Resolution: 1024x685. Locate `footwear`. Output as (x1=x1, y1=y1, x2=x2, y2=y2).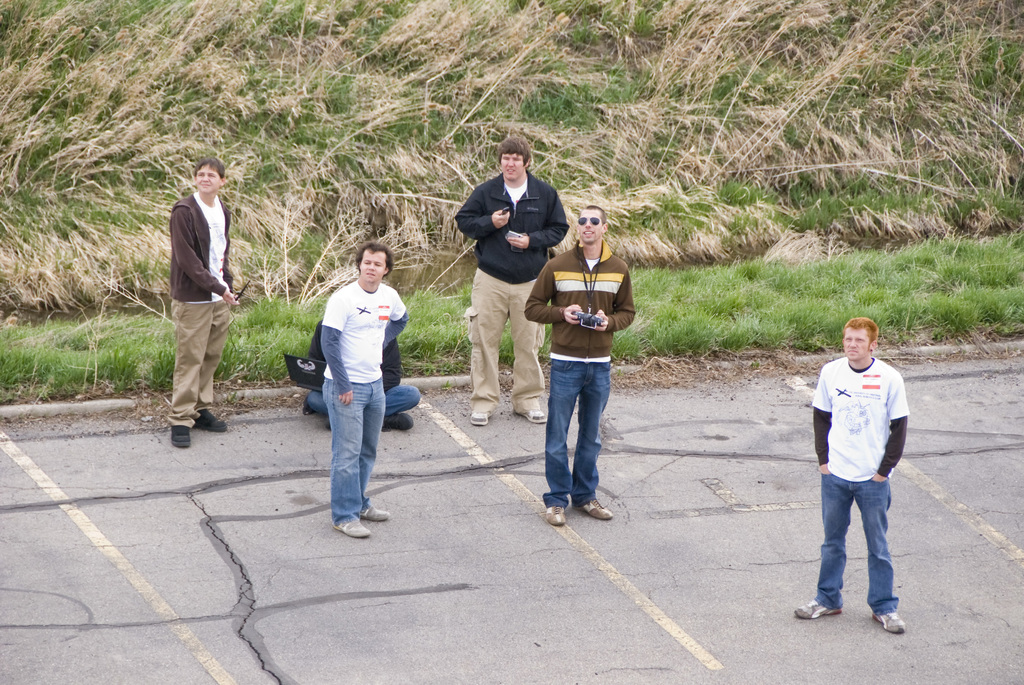
(x1=797, y1=601, x2=842, y2=619).
